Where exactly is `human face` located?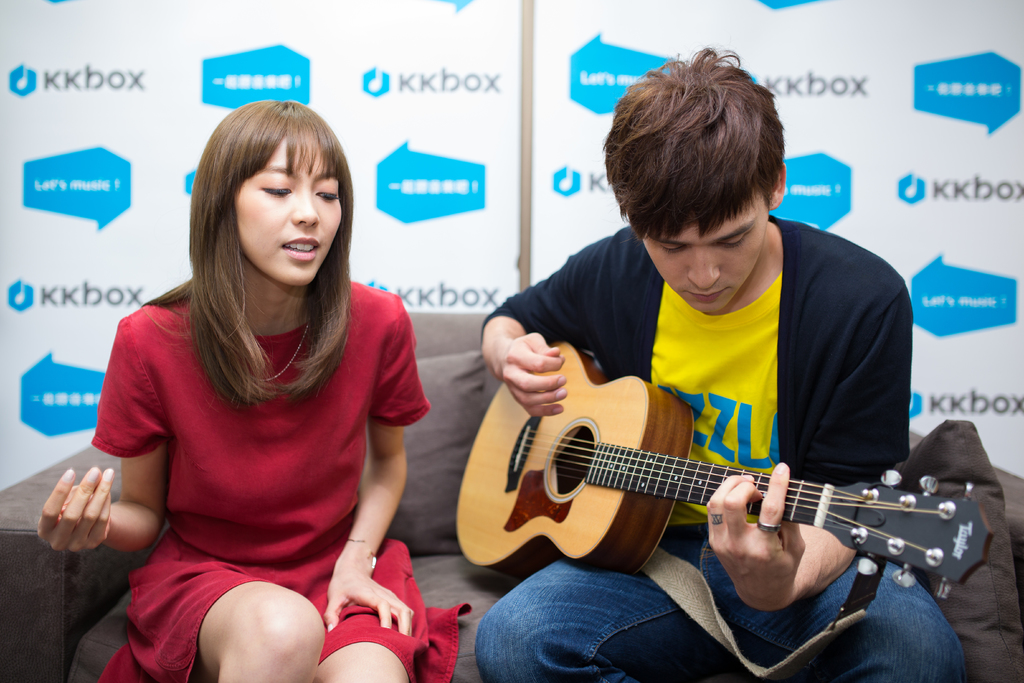
Its bounding box is <bbox>232, 129, 343, 284</bbox>.
